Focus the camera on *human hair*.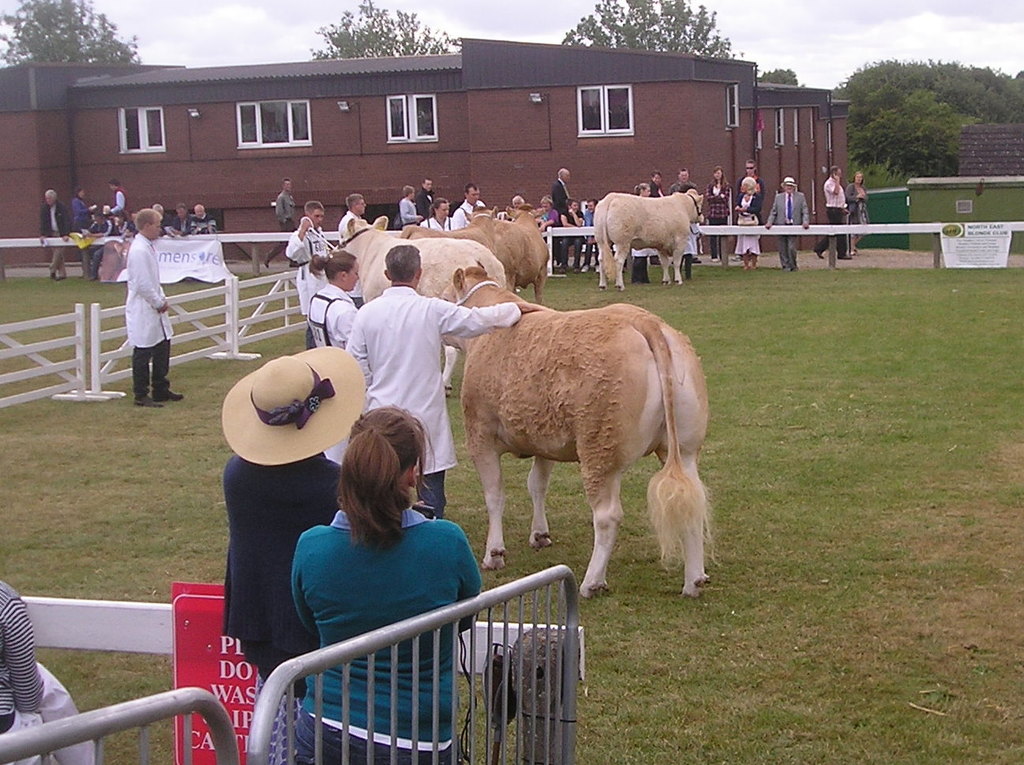
Focus region: {"x1": 76, "y1": 188, "x2": 84, "y2": 196}.
